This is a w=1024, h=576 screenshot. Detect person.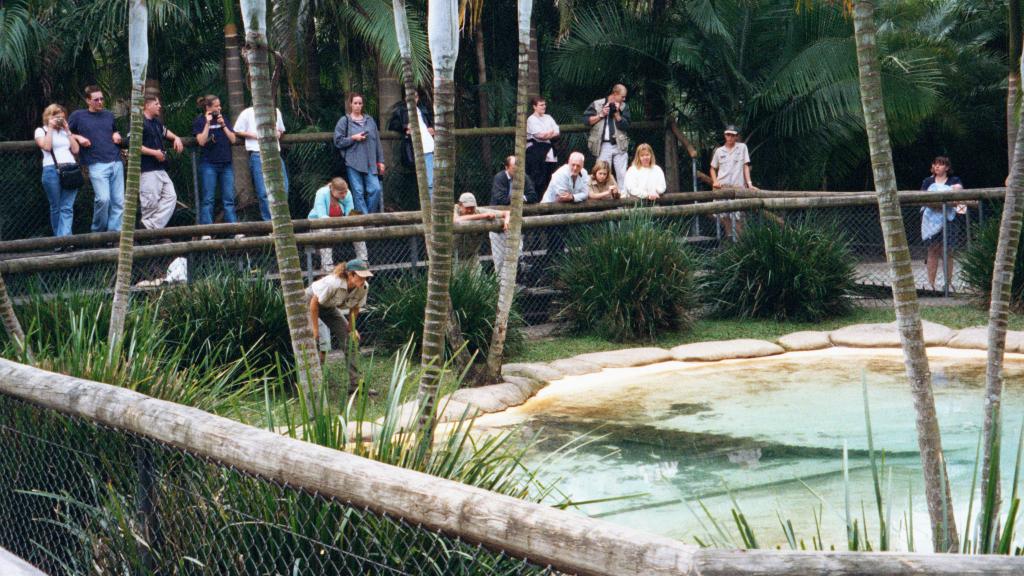
[left=586, top=160, right=621, bottom=235].
